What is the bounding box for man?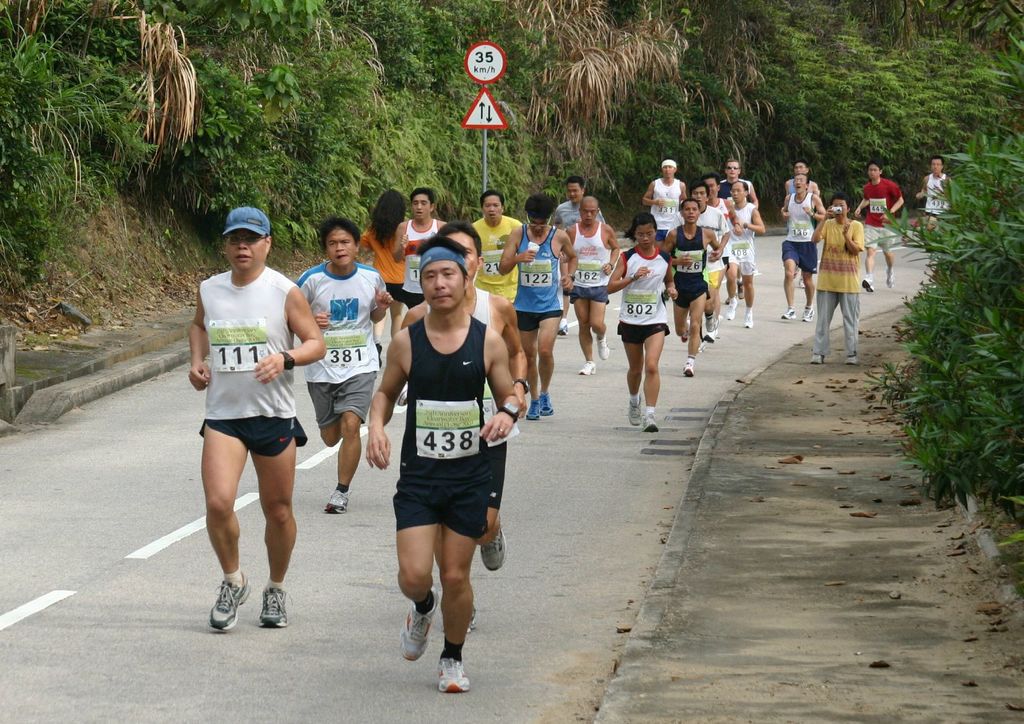
716 154 758 210.
